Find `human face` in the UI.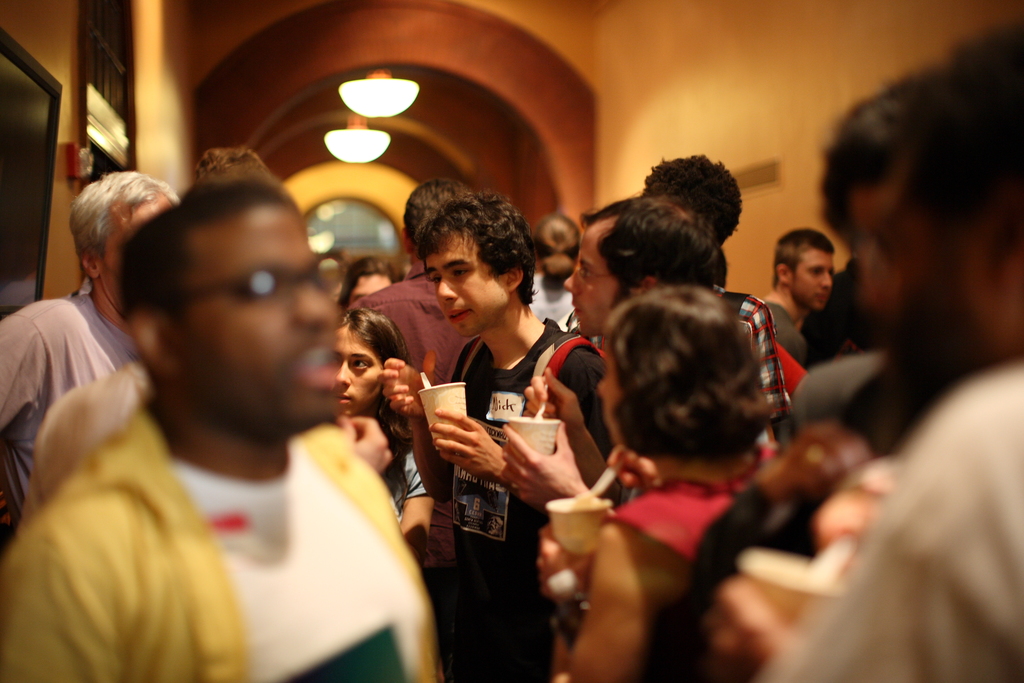
UI element at <region>426, 240, 503, 333</region>.
